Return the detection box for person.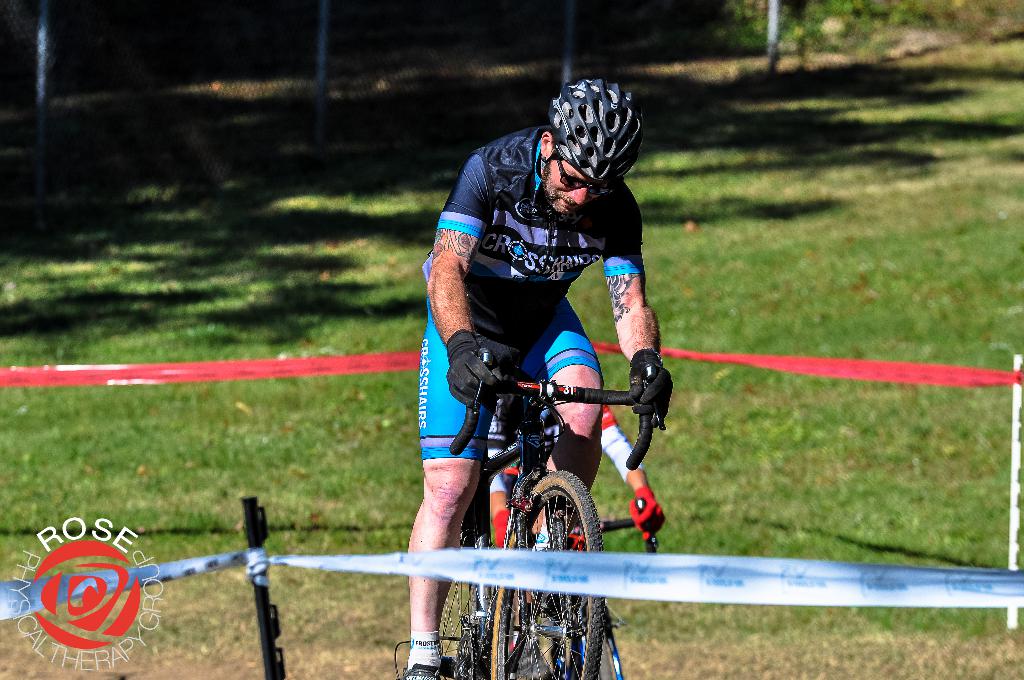
422:76:670:679.
